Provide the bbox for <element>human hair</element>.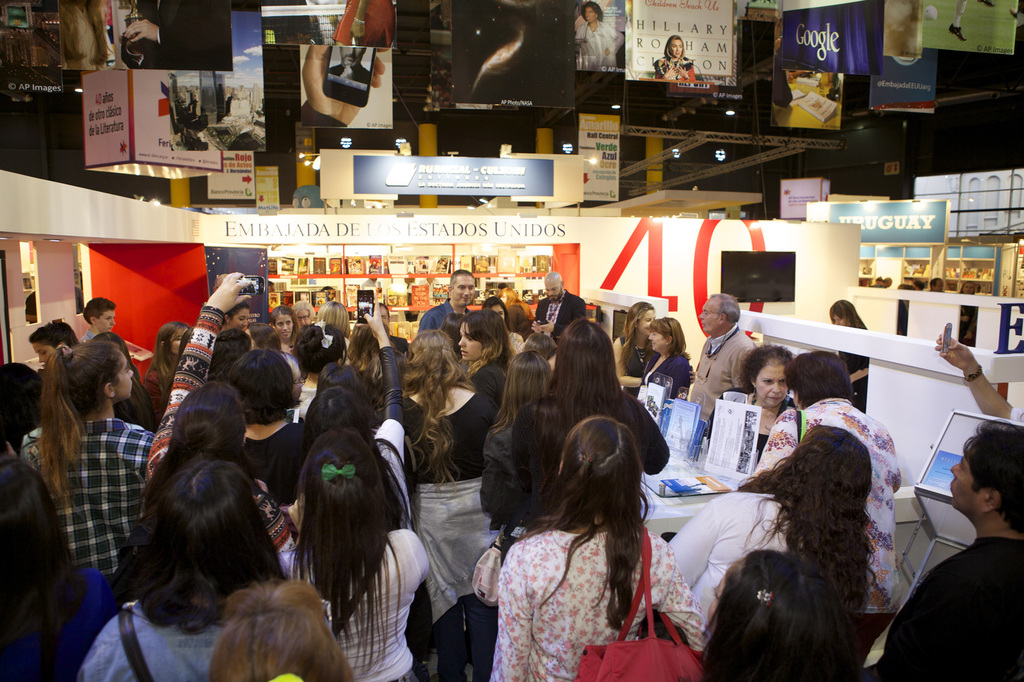
region(297, 388, 378, 456).
